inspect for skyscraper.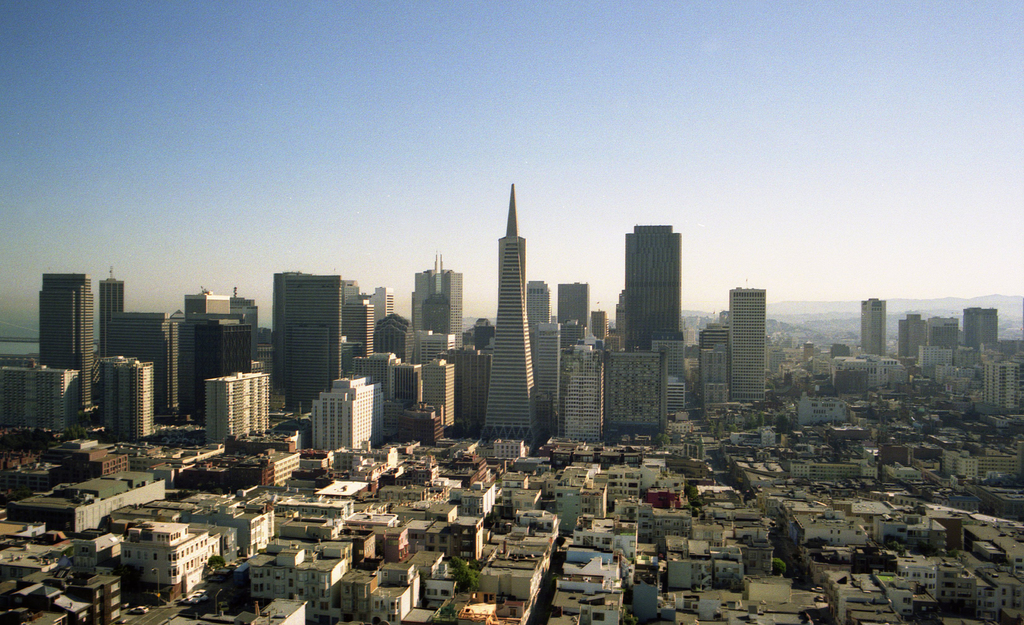
Inspection: detection(408, 251, 470, 356).
